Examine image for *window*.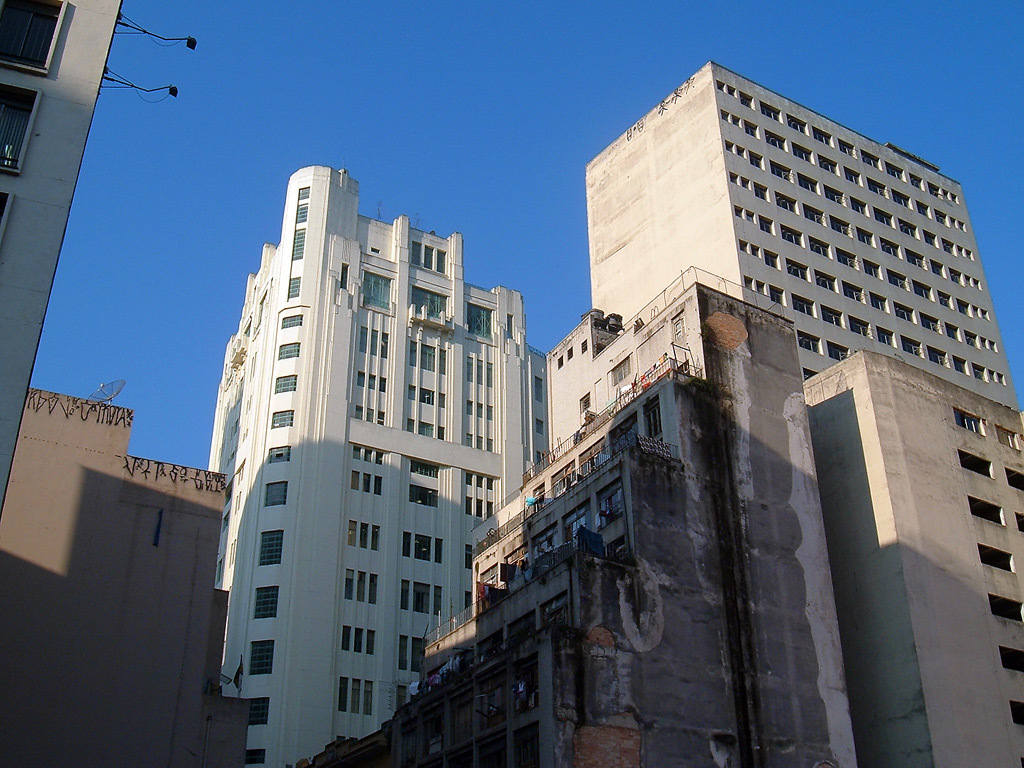
Examination result: 465:301:493:338.
